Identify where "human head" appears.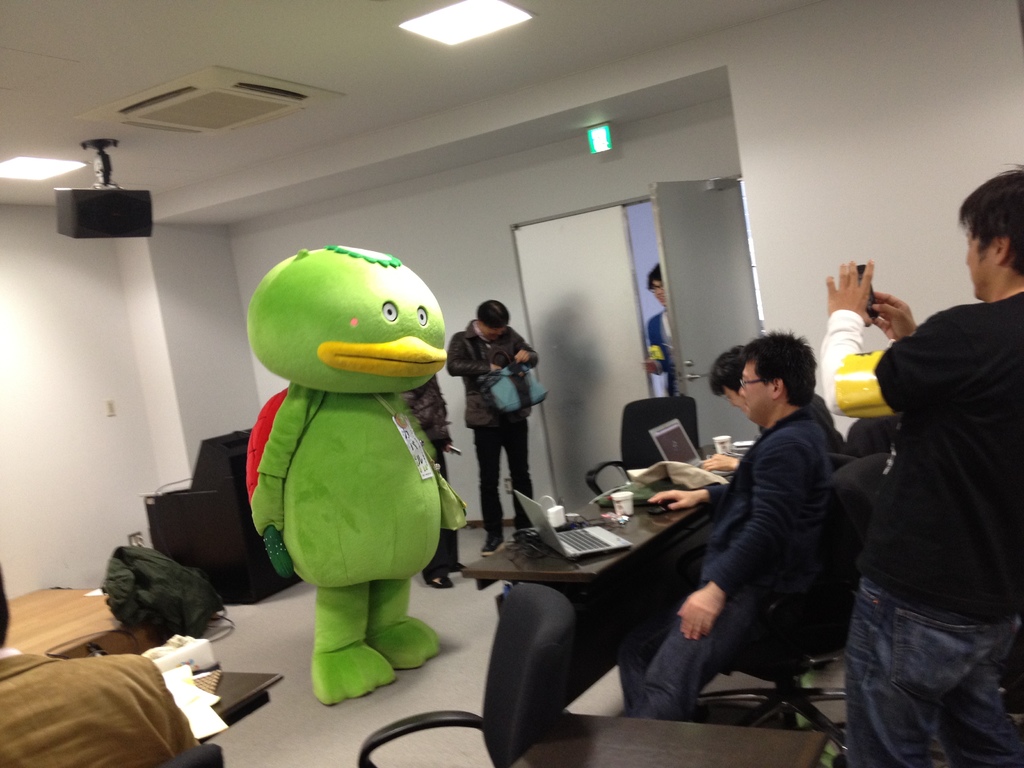
Appears at crop(0, 560, 10, 648).
